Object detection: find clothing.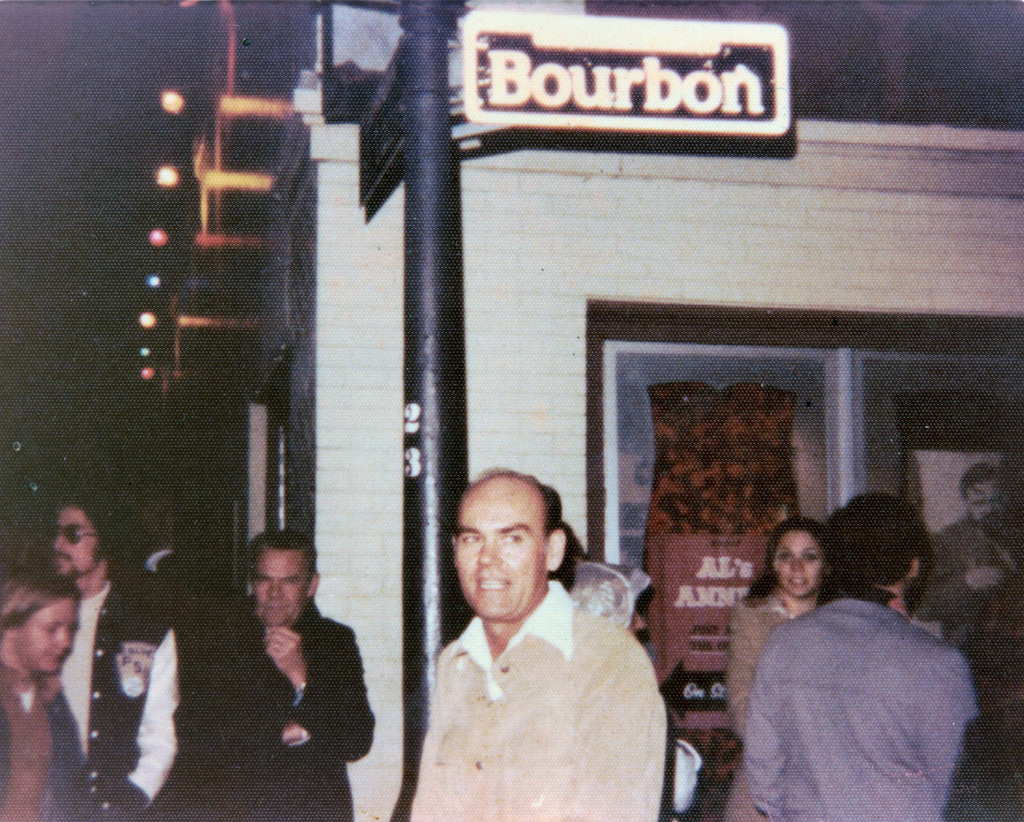
[left=49, top=561, right=188, bottom=815].
